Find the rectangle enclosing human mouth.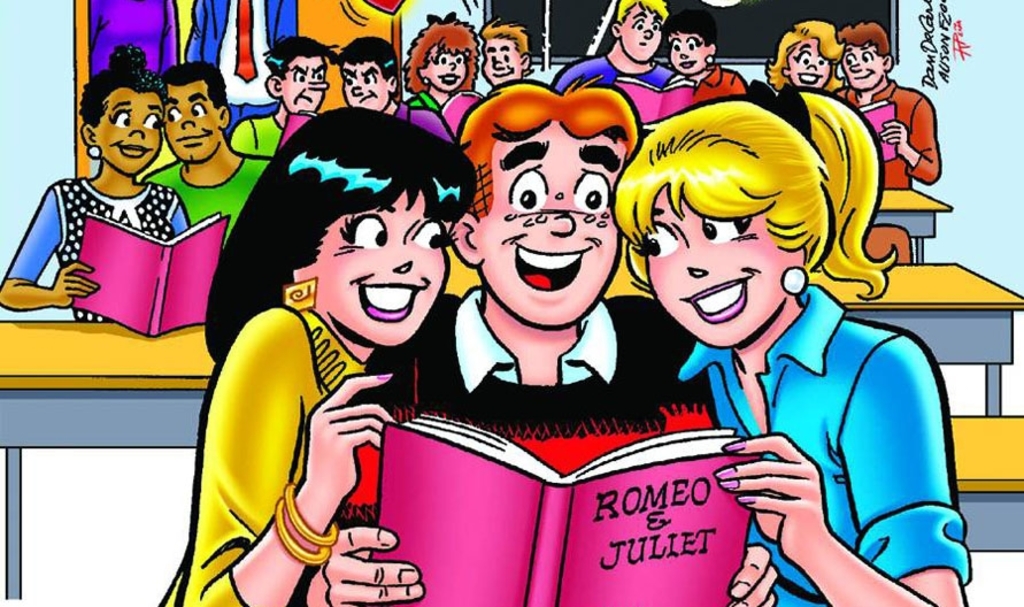
region(852, 67, 877, 80).
